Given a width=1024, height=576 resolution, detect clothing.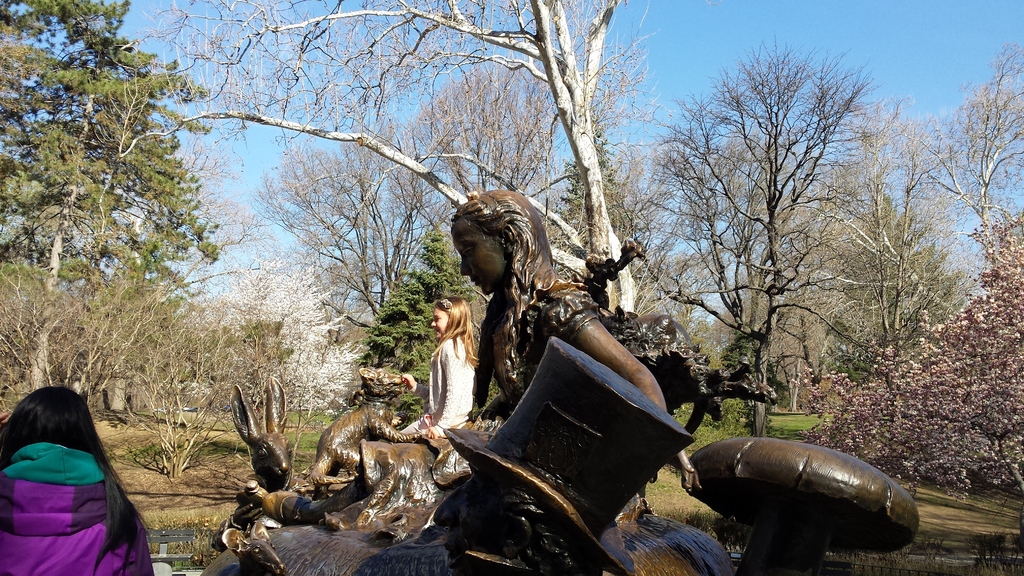
BBox(399, 341, 480, 433).
